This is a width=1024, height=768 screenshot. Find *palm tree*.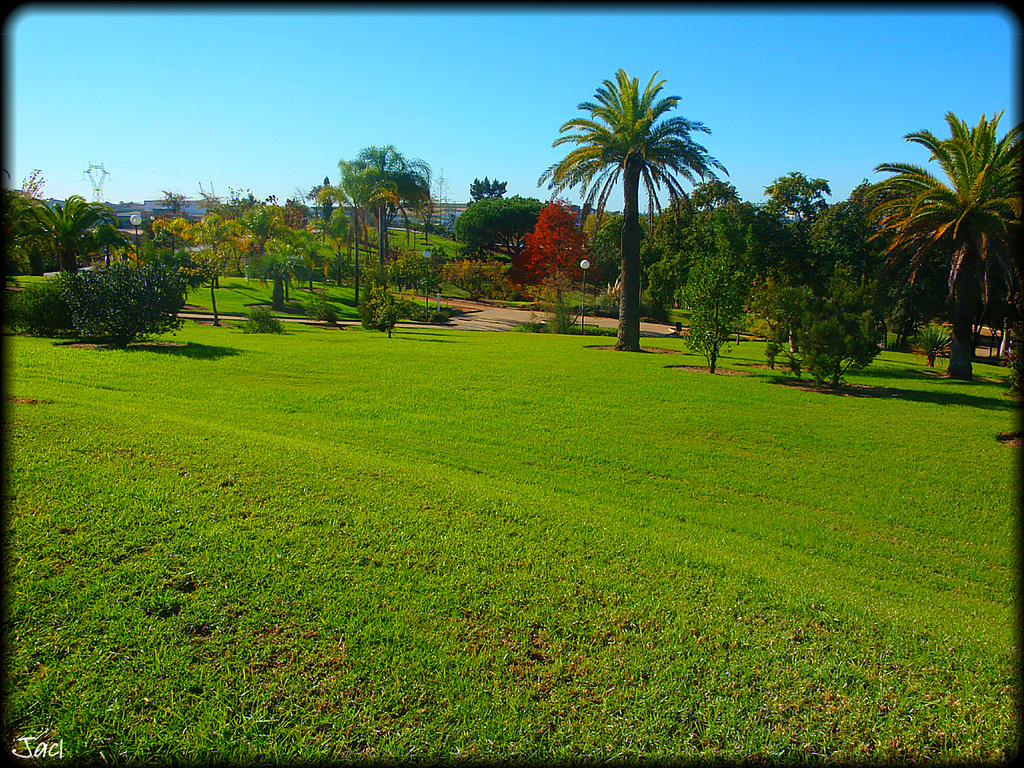
Bounding box: (left=351, top=136, right=419, bottom=340).
